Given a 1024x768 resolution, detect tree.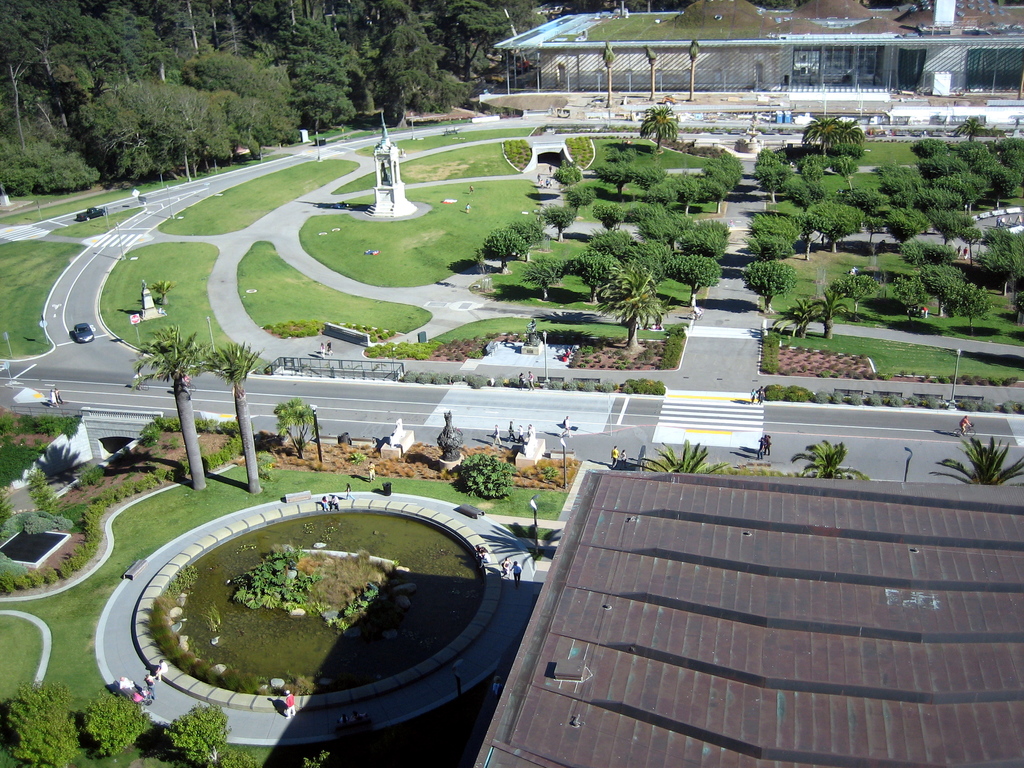
pyautogui.locateOnScreen(579, 241, 623, 308).
